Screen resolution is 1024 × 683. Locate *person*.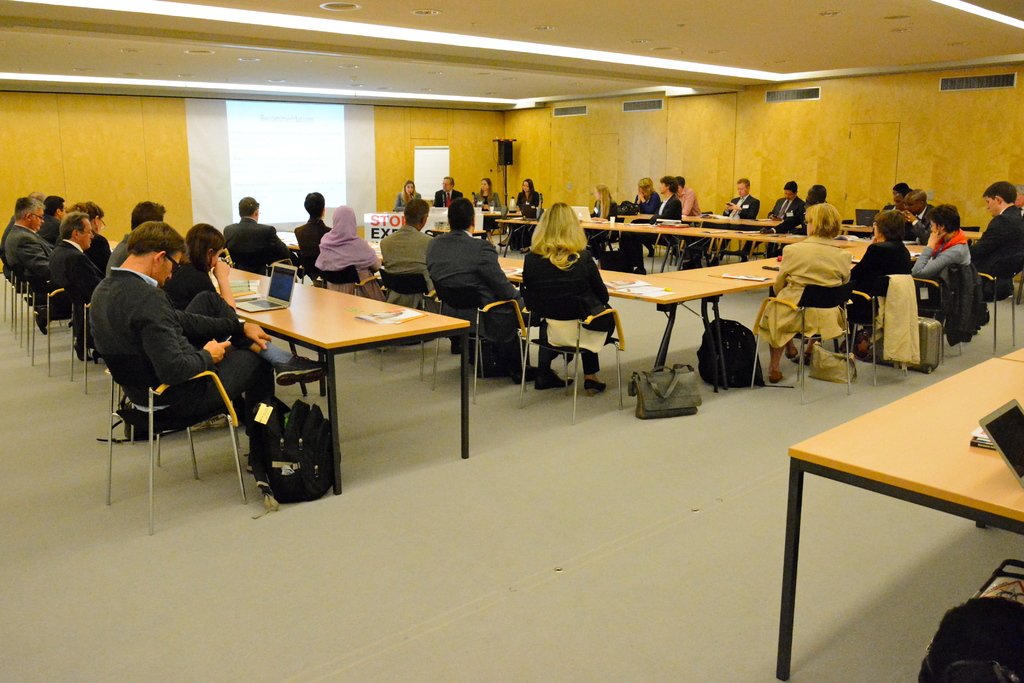
select_region(910, 205, 967, 305).
